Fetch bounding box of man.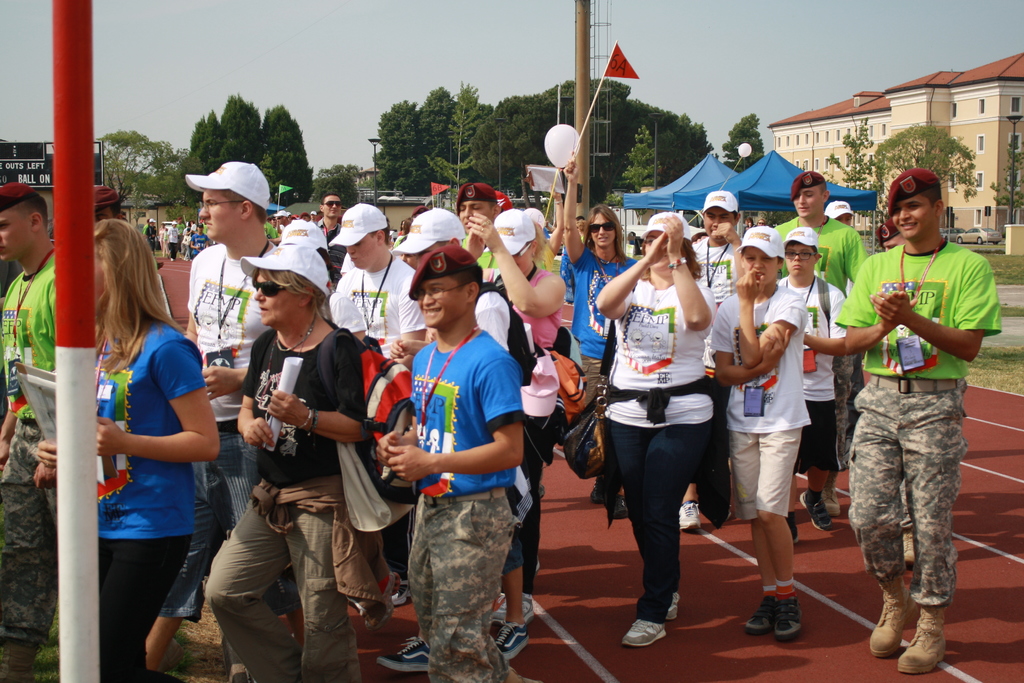
Bbox: box=[753, 188, 885, 518].
